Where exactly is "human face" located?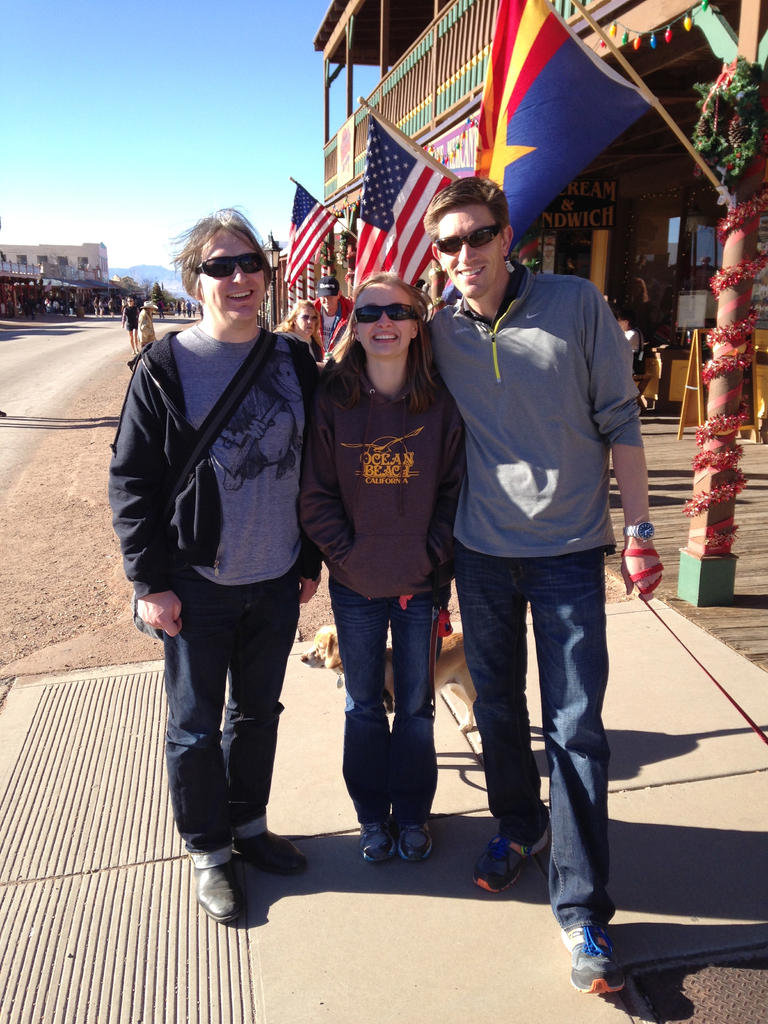
Its bounding box is 320:299:334:312.
